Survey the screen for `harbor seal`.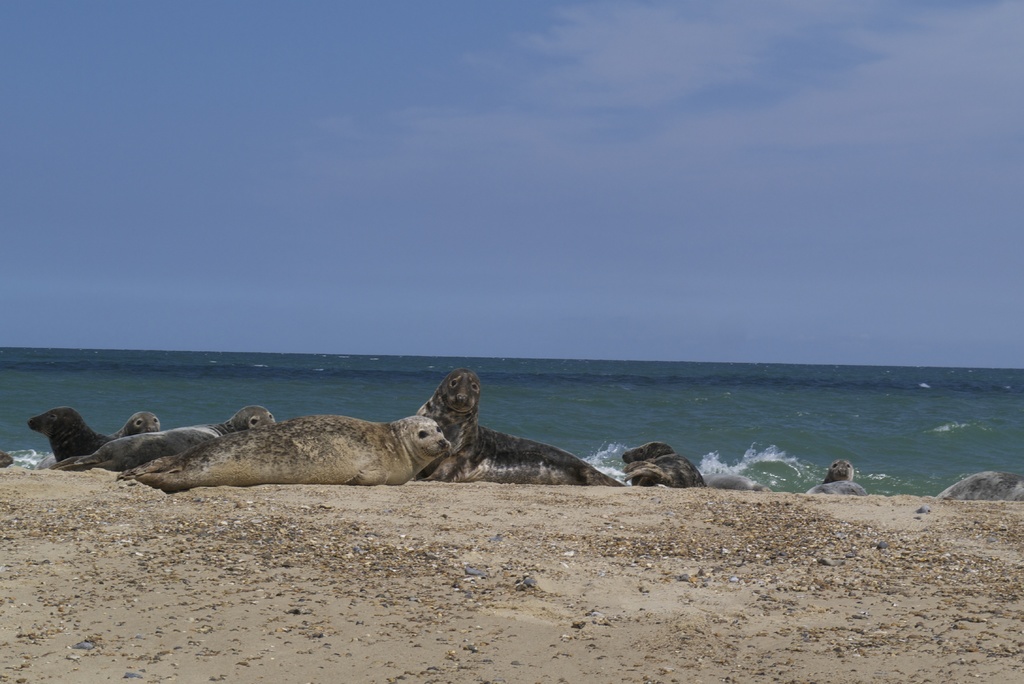
Survey found: <box>799,456,867,497</box>.
